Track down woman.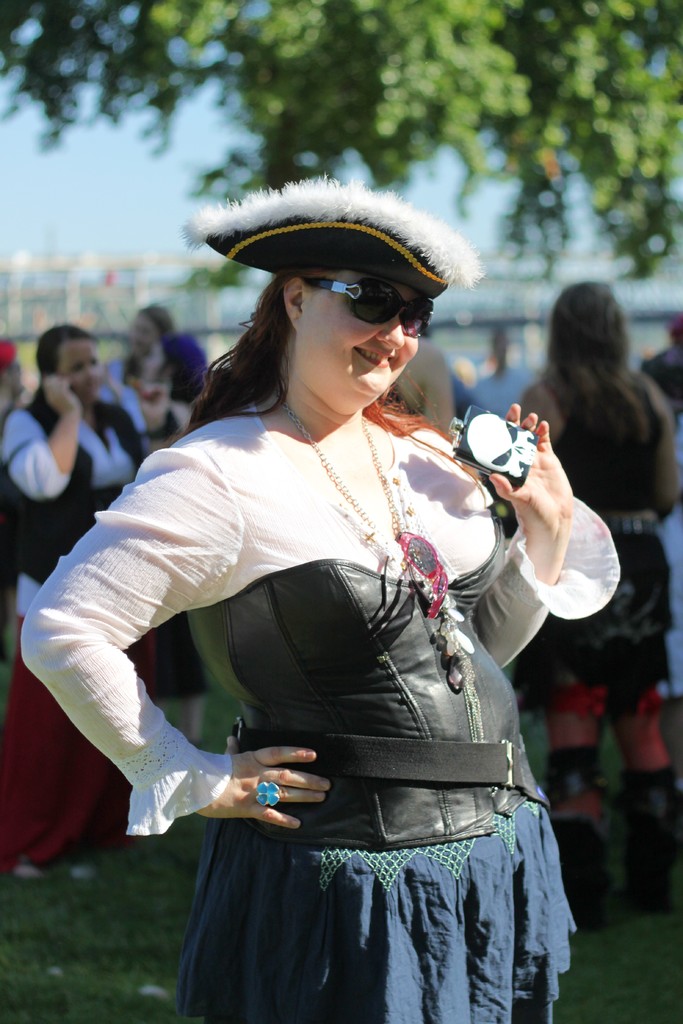
Tracked to left=99, top=305, right=185, bottom=404.
